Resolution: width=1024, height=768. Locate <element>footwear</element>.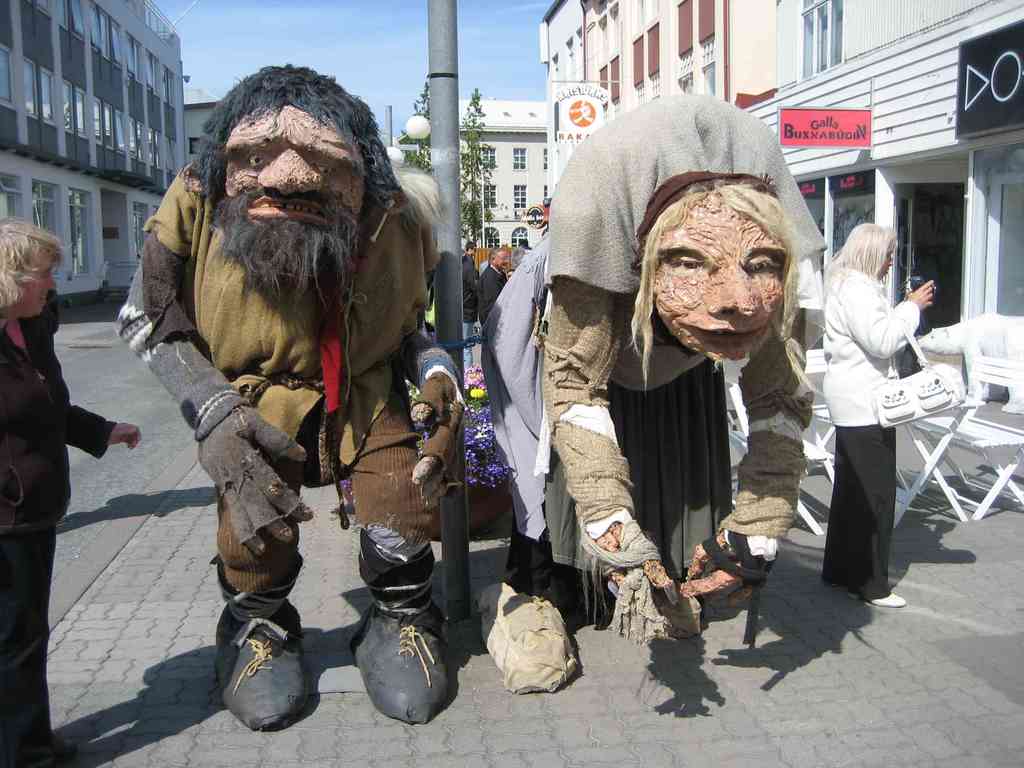
crop(349, 602, 449, 727).
